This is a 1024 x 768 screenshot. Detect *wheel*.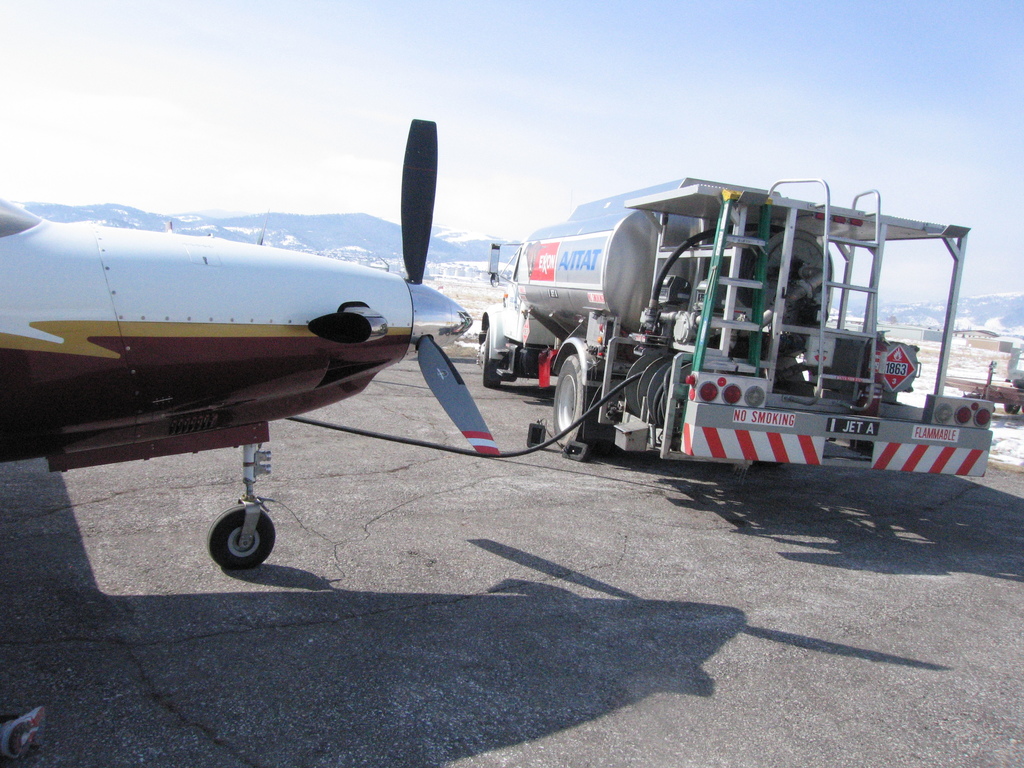
1002,403,1021,414.
